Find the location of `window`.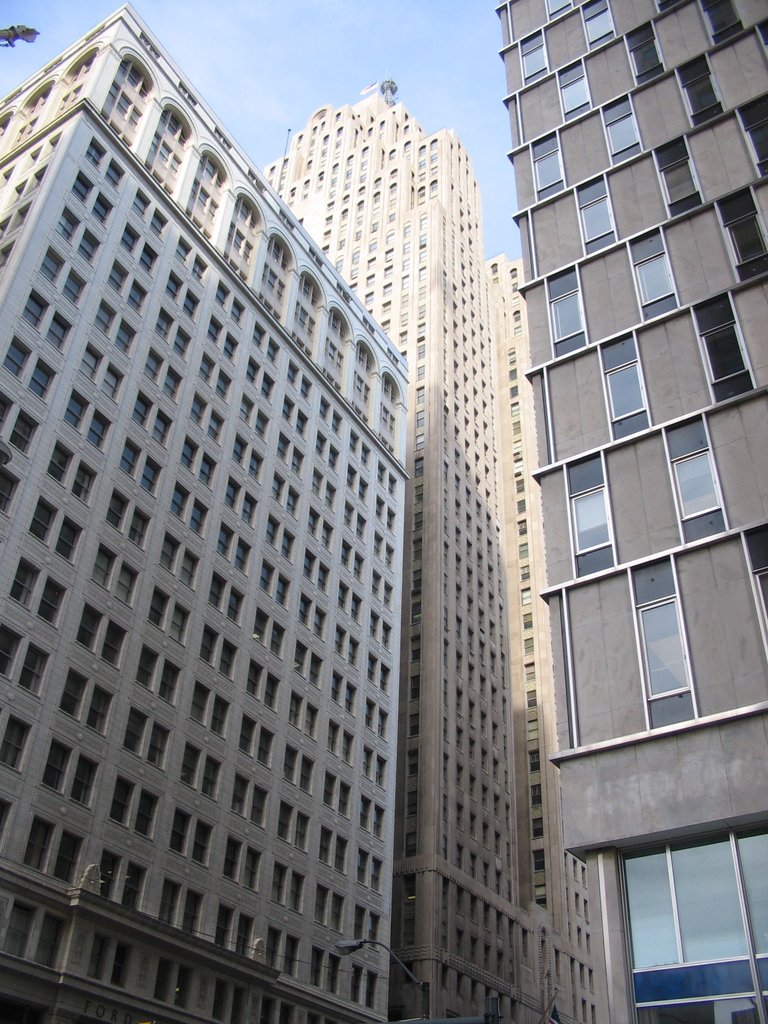
Location: bbox=(130, 188, 151, 219).
